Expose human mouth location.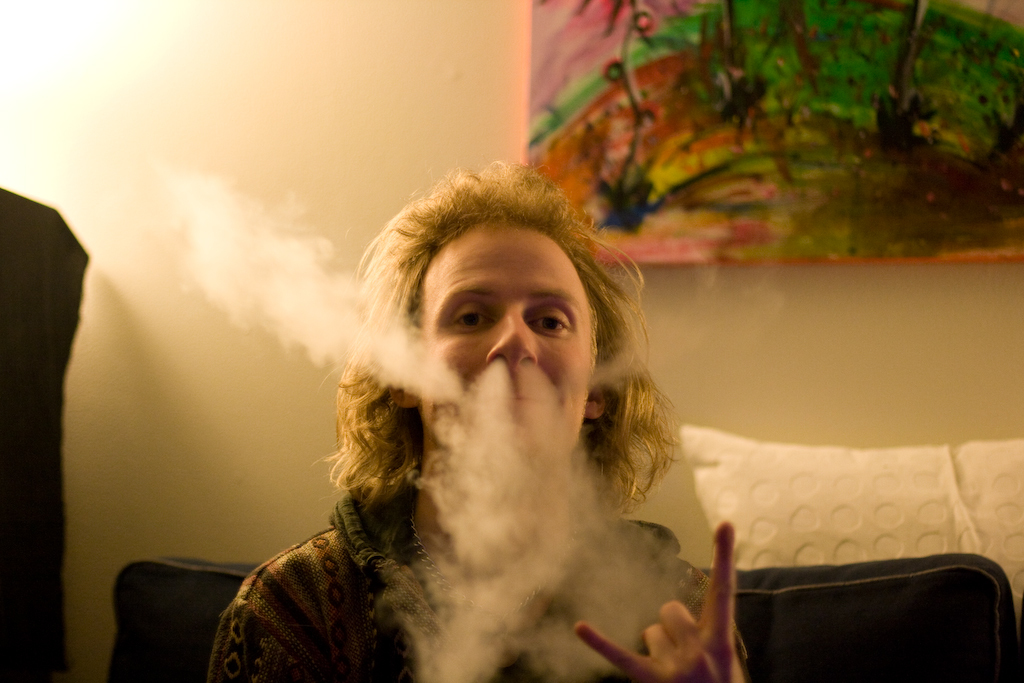
Exposed at pyautogui.locateOnScreen(500, 390, 543, 414).
